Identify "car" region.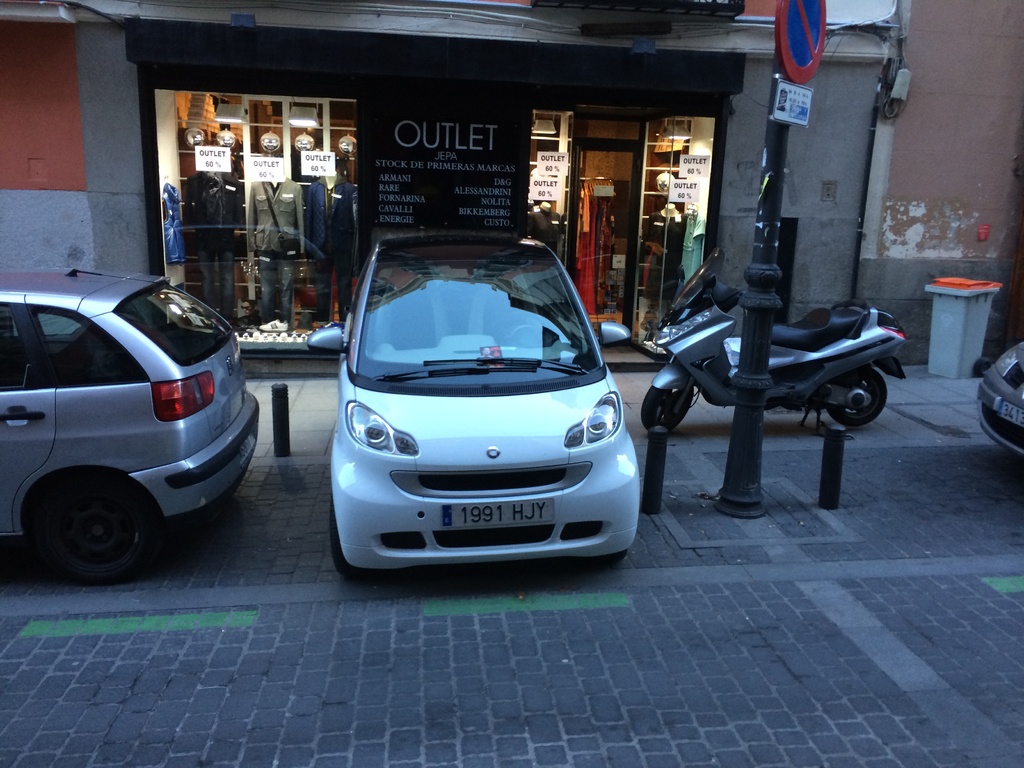
Region: region(0, 273, 262, 582).
